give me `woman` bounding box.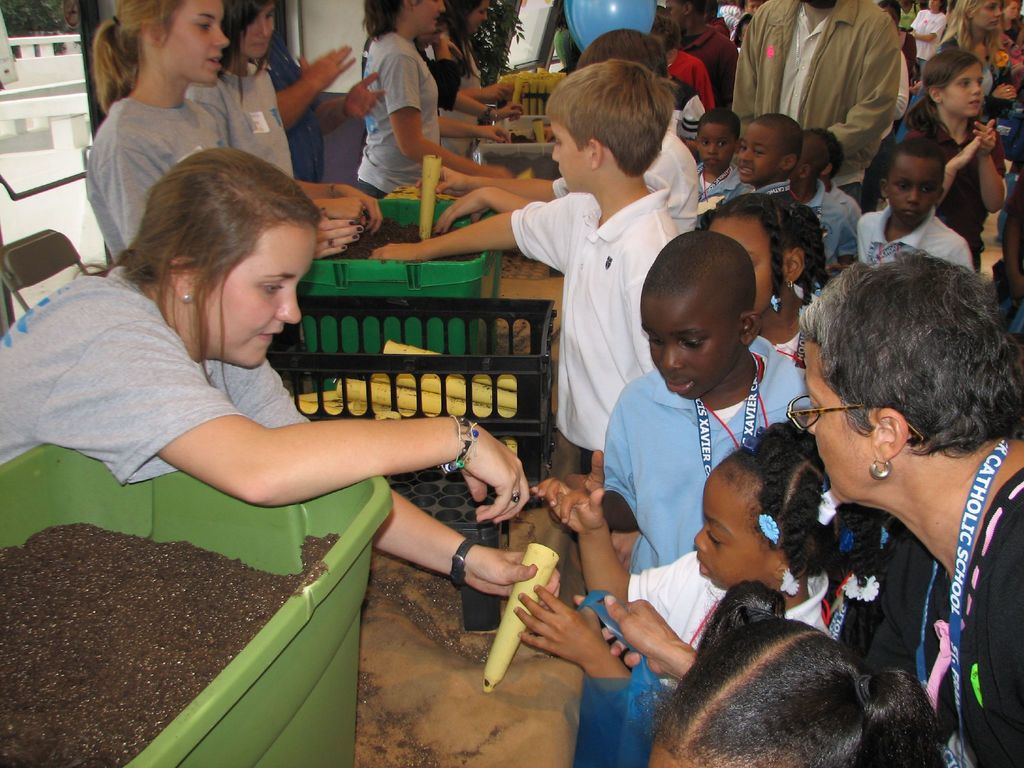
bbox=[940, 0, 1017, 122].
